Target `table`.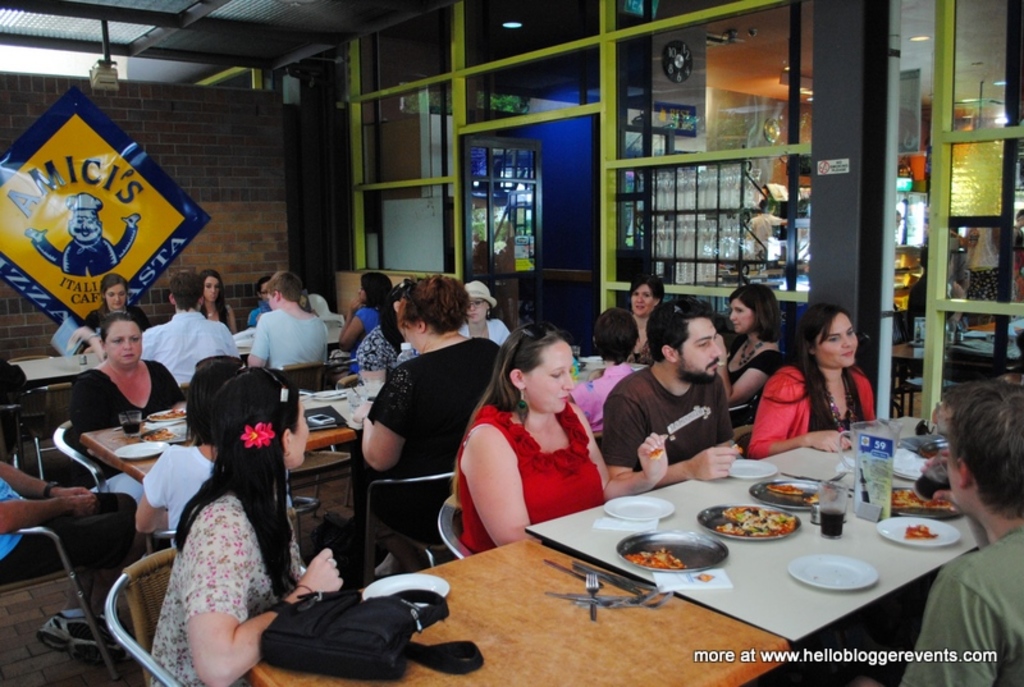
Target region: x1=228 y1=416 x2=1023 y2=686.
